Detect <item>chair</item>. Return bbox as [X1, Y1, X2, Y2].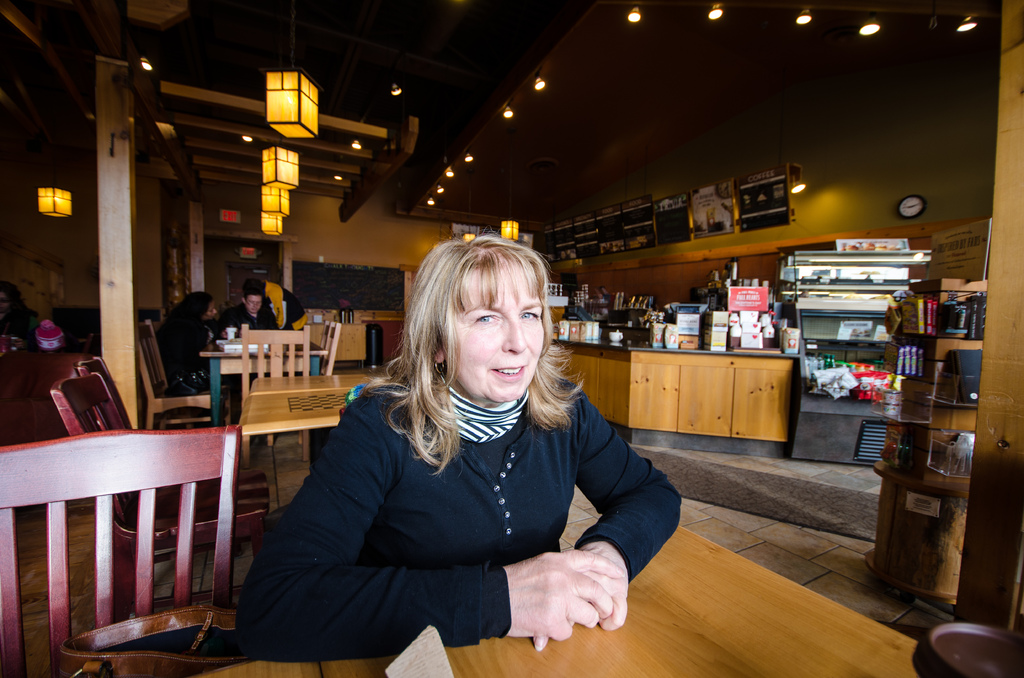
[236, 325, 310, 461].
